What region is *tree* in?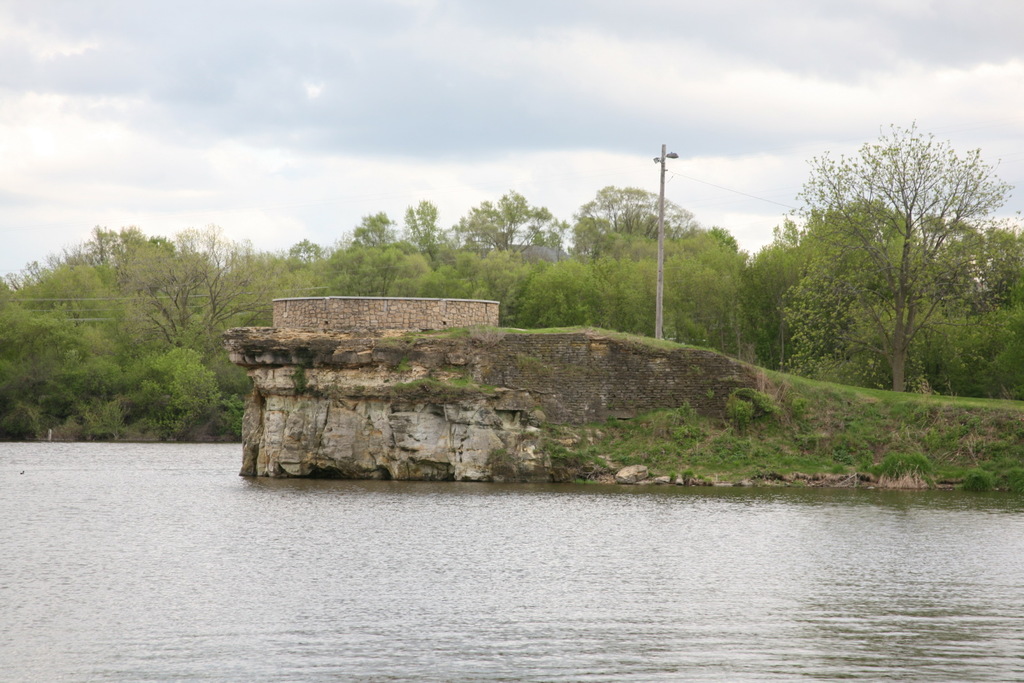
bbox=(778, 118, 1023, 392).
